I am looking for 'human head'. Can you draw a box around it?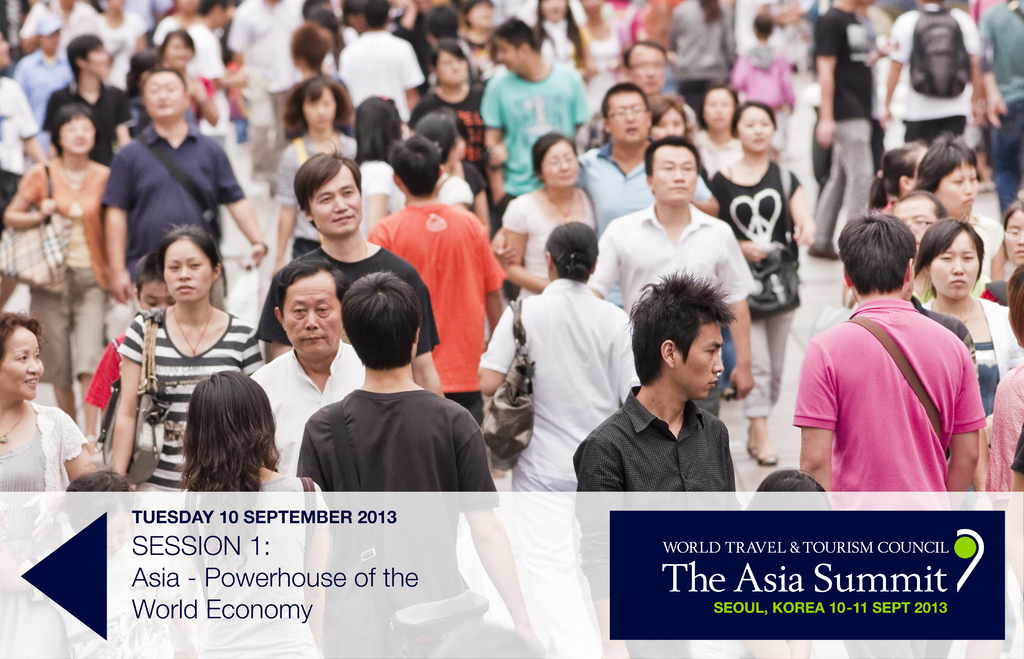
Sure, the bounding box is (x1=464, y1=0, x2=500, y2=29).
